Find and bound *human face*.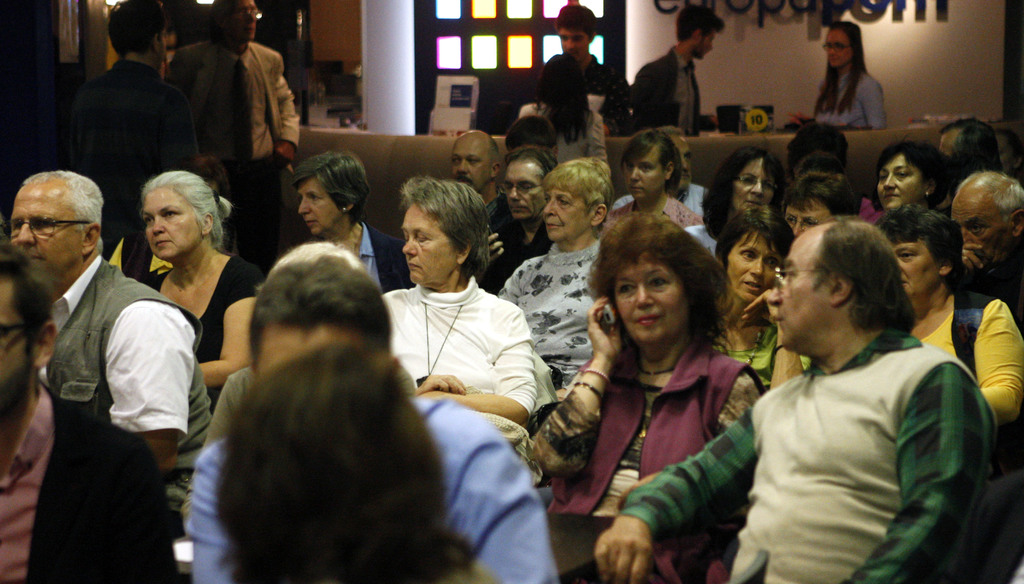
Bound: l=888, t=239, r=939, b=295.
